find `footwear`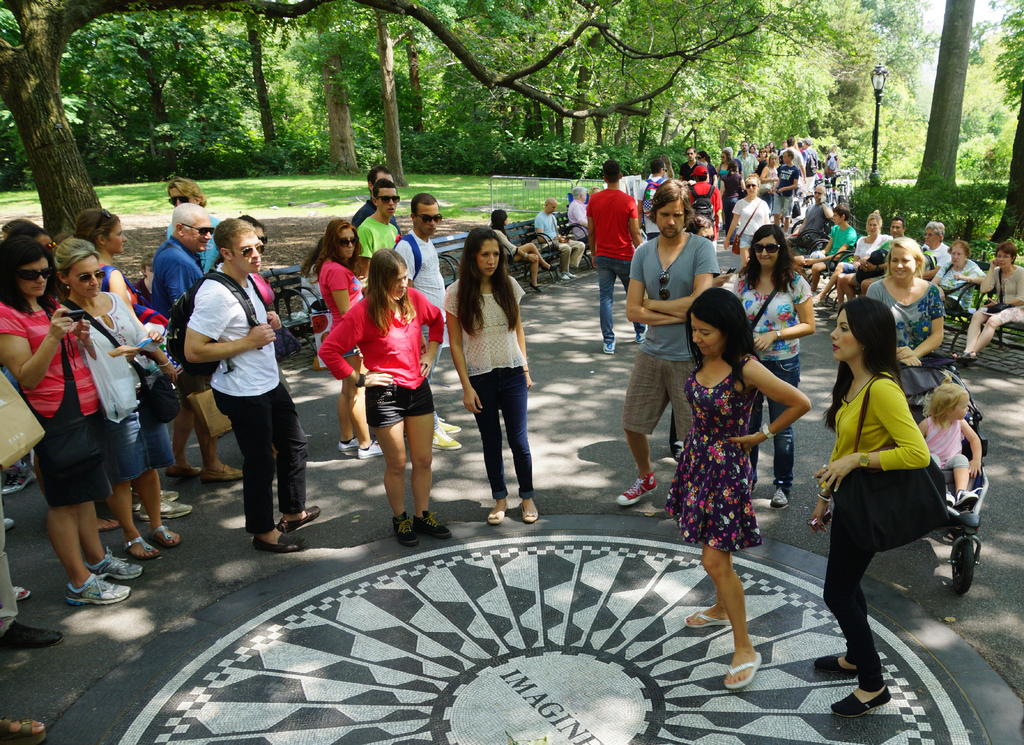
(3,517,16,526)
